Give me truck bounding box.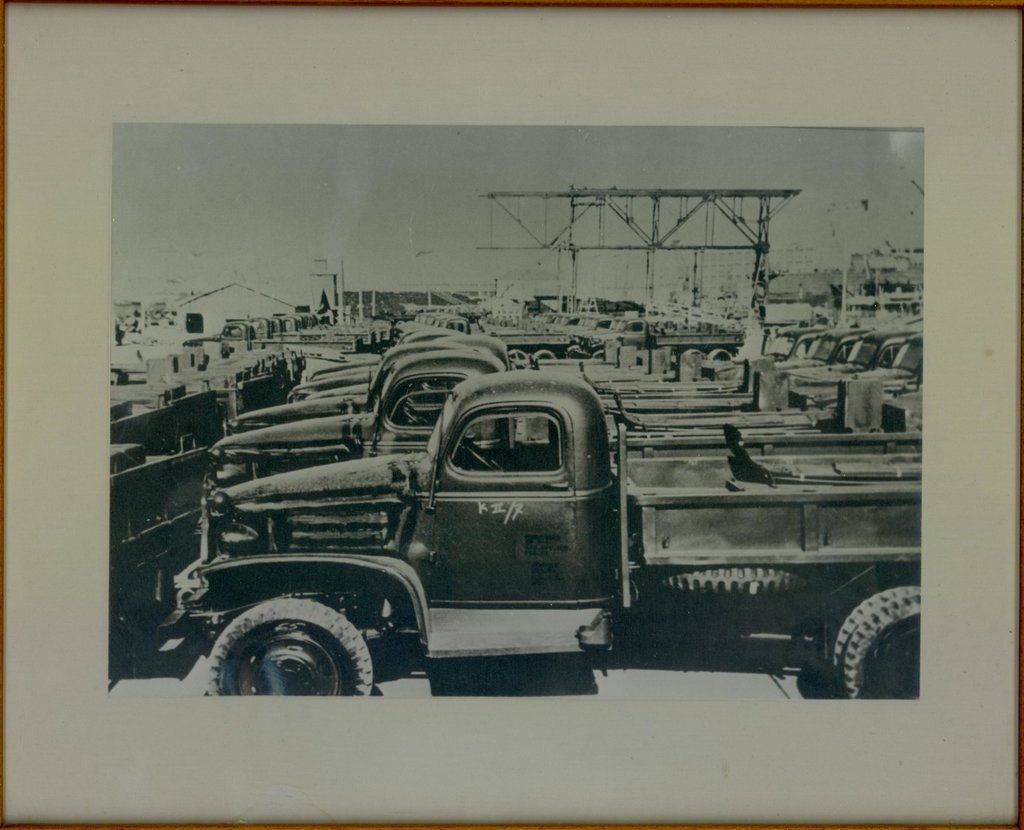
(x1=164, y1=328, x2=285, y2=378).
